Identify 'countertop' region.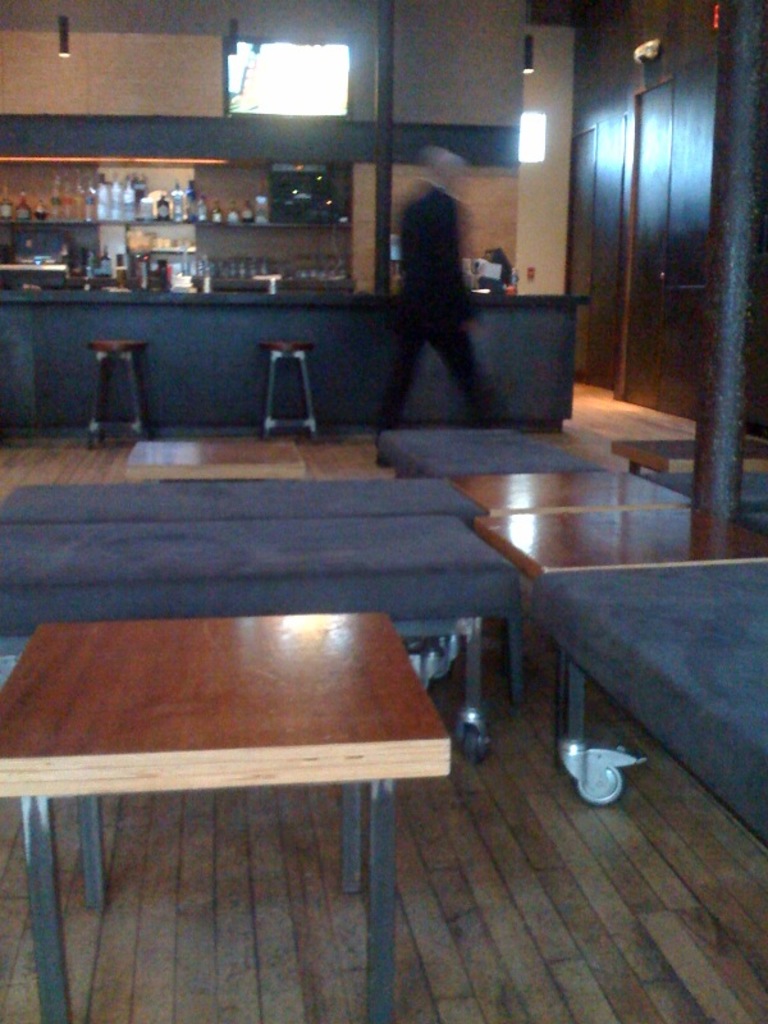
Region: detection(0, 287, 593, 305).
